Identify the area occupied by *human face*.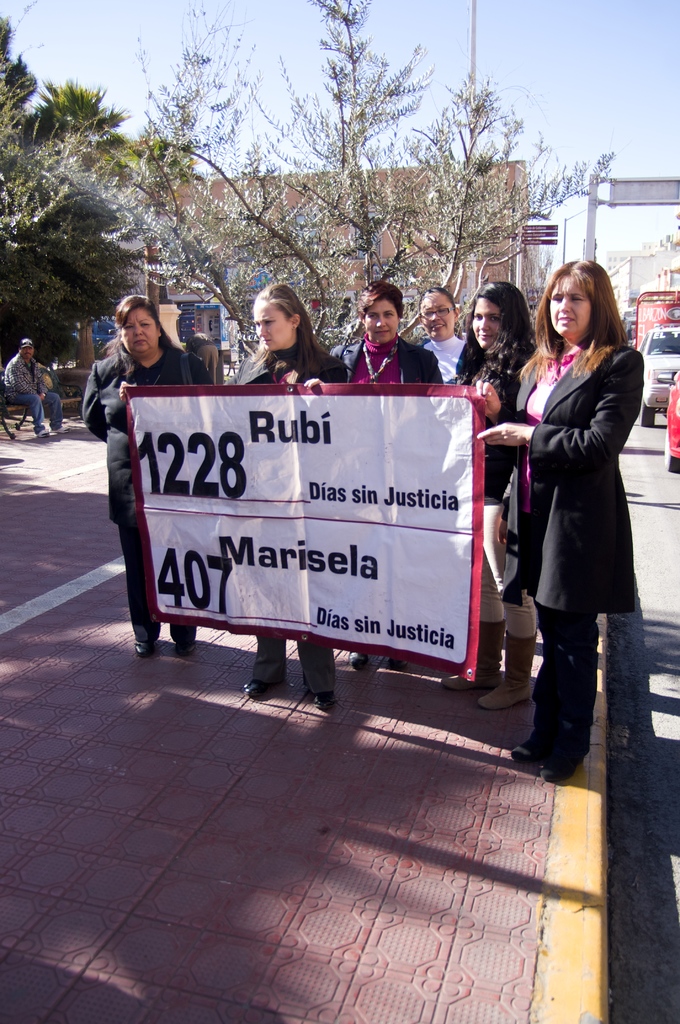
Area: {"left": 20, "top": 345, "right": 34, "bottom": 359}.
